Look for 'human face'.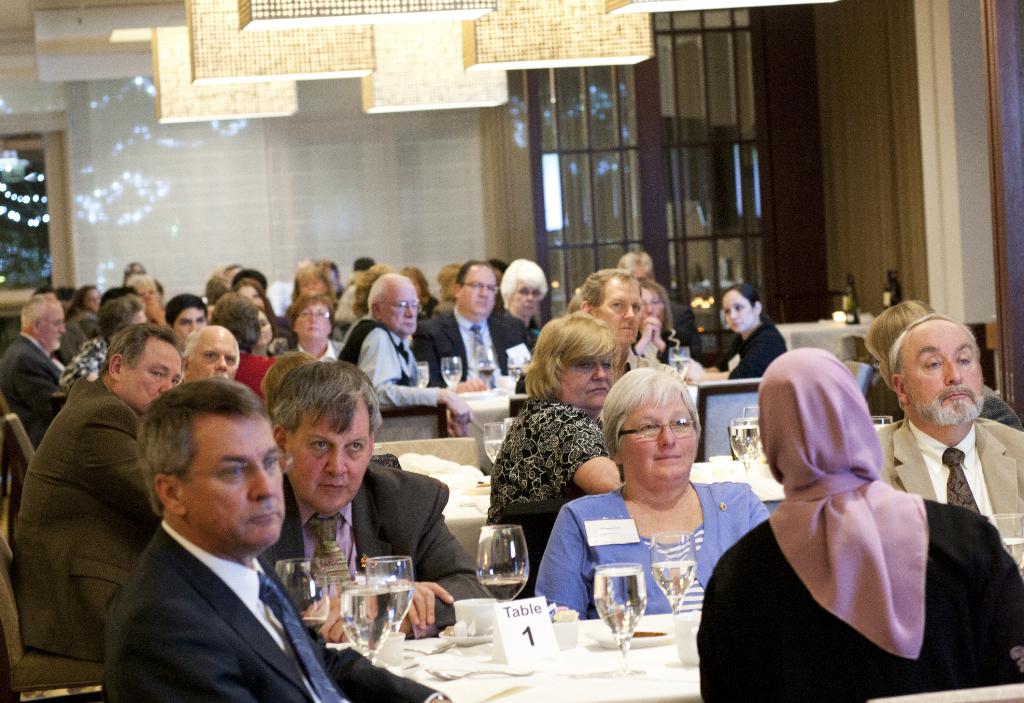
Found: locate(187, 330, 236, 380).
